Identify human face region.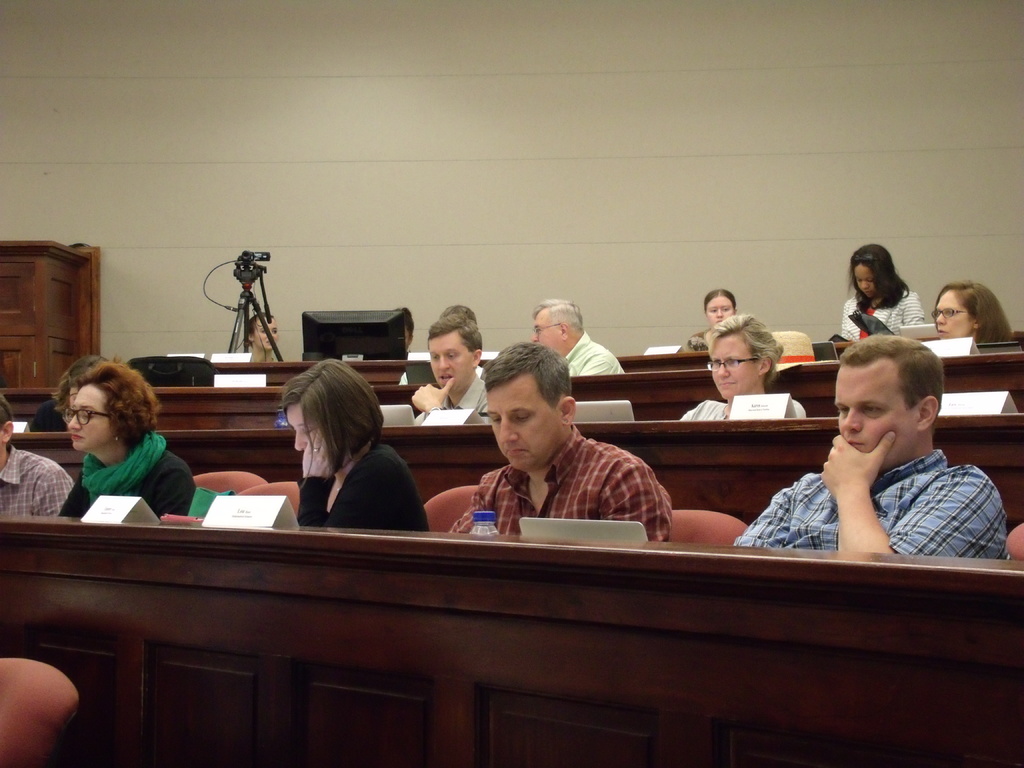
Region: 530,309,558,349.
